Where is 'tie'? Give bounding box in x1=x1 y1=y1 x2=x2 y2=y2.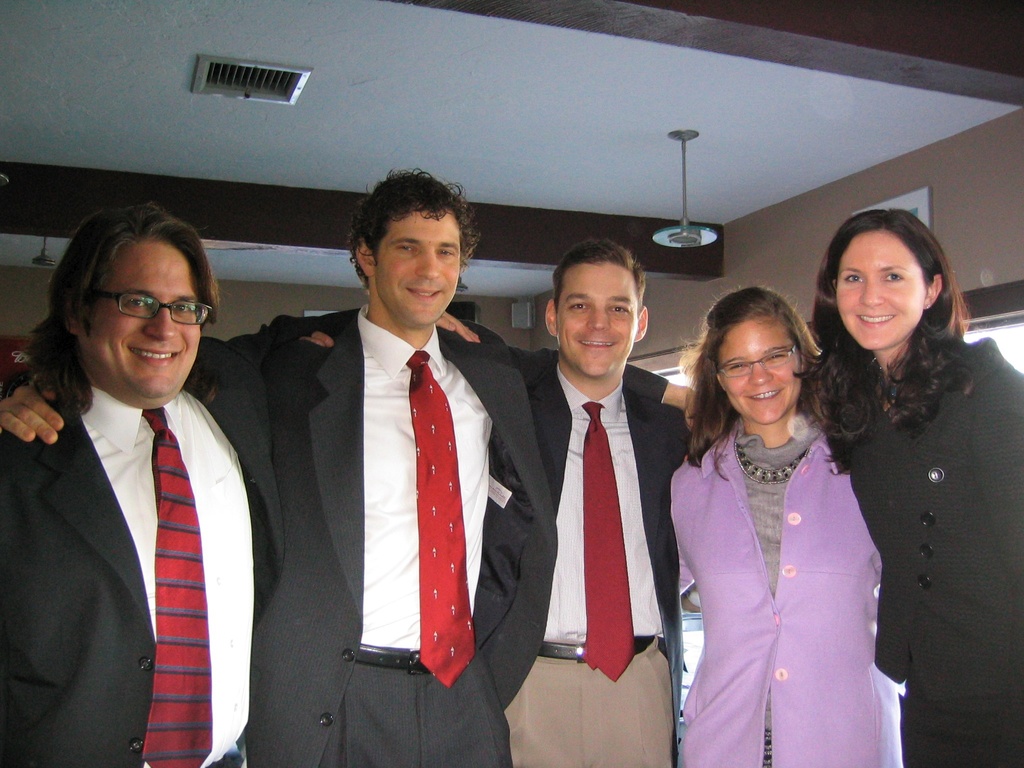
x1=581 y1=397 x2=636 y2=685.
